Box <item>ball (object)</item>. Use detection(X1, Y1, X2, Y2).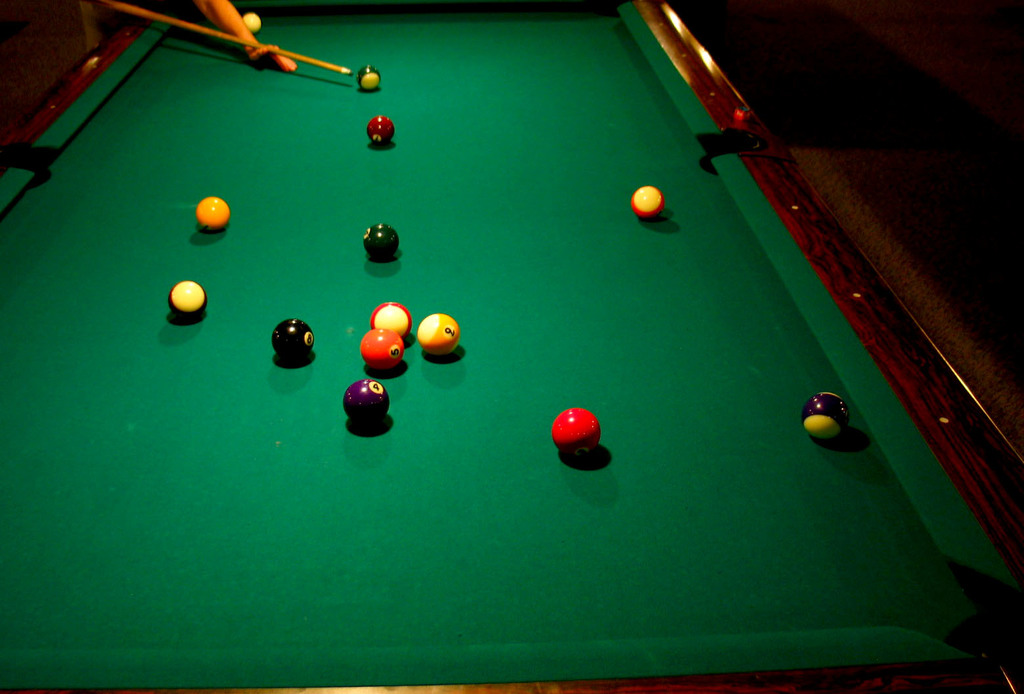
detection(343, 378, 390, 428).
